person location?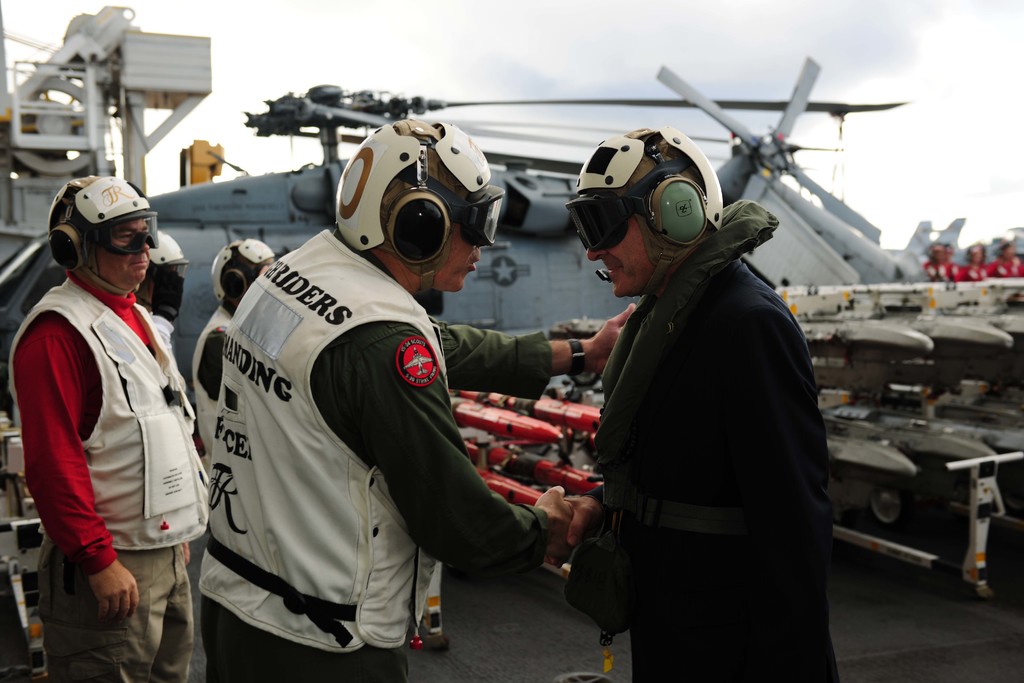
[952,239,990,285]
